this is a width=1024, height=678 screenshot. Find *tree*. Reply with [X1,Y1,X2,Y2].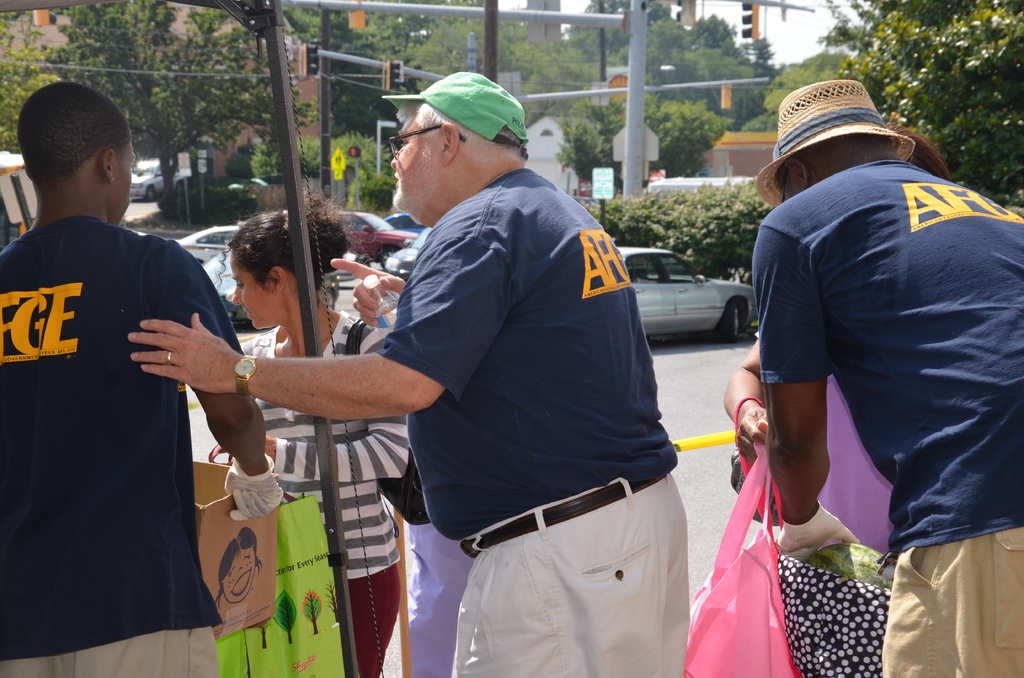
[260,624,269,647].
